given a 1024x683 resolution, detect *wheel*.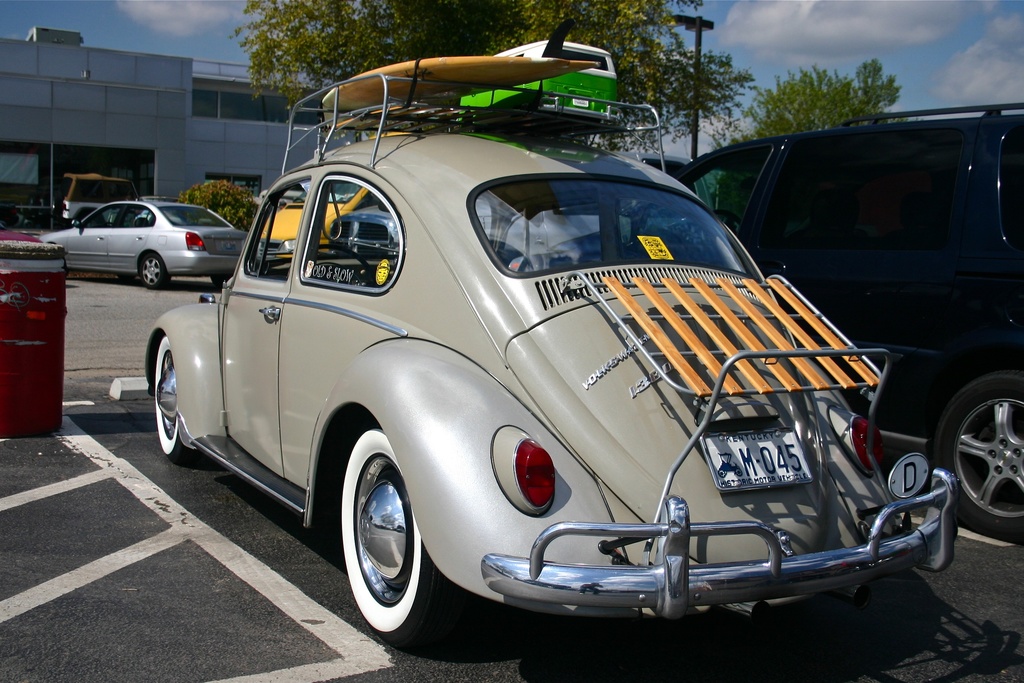
[320, 245, 374, 288].
